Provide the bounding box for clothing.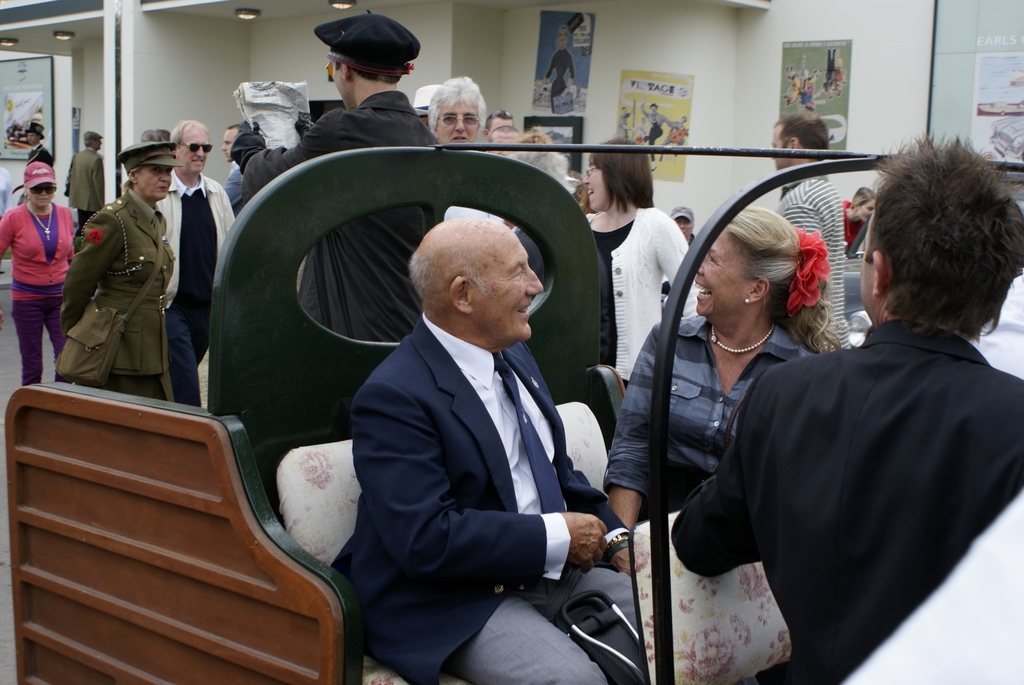
left=756, top=176, right=851, bottom=337.
